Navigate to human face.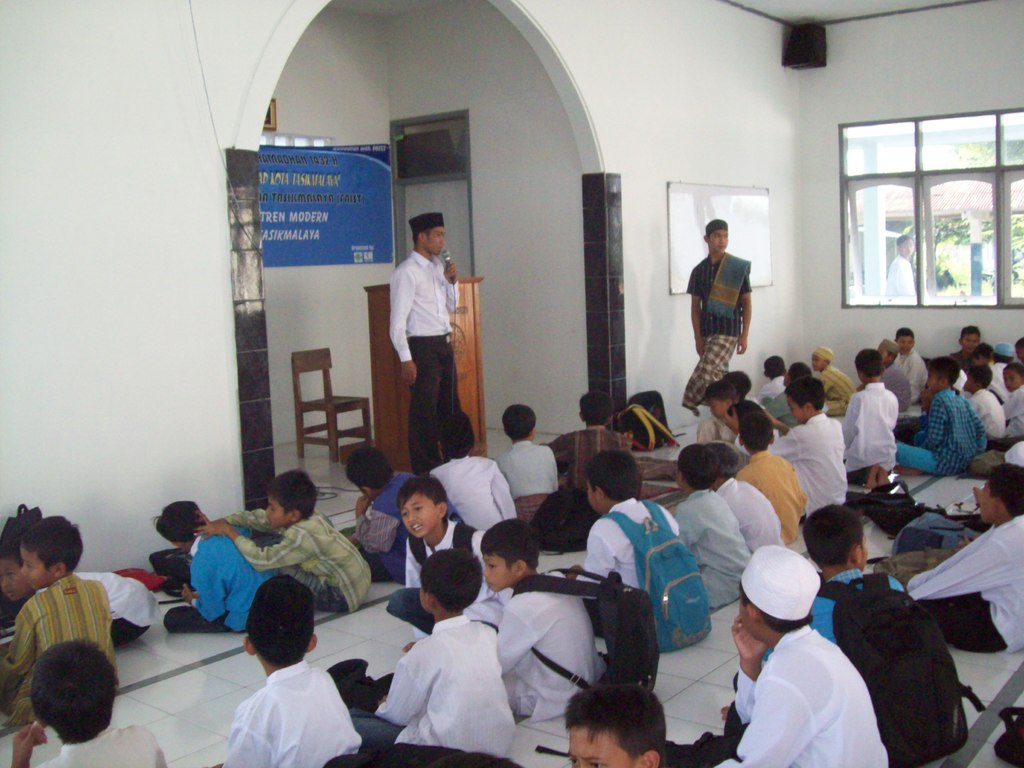
Navigation target: Rect(708, 400, 723, 413).
